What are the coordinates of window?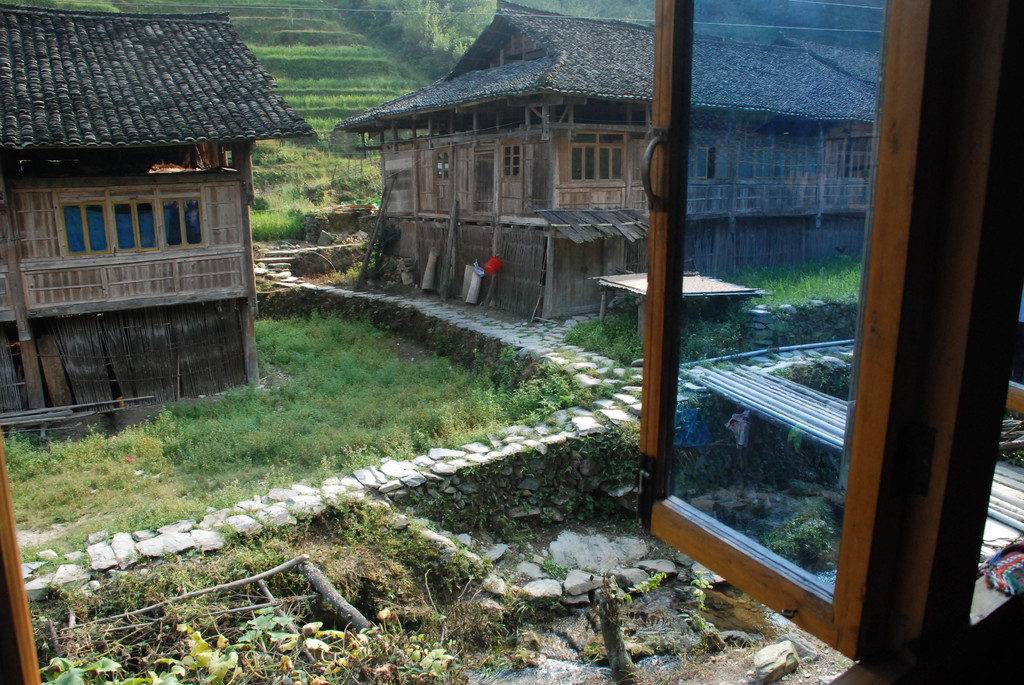
{"left": 499, "top": 140, "right": 521, "bottom": 187}.
